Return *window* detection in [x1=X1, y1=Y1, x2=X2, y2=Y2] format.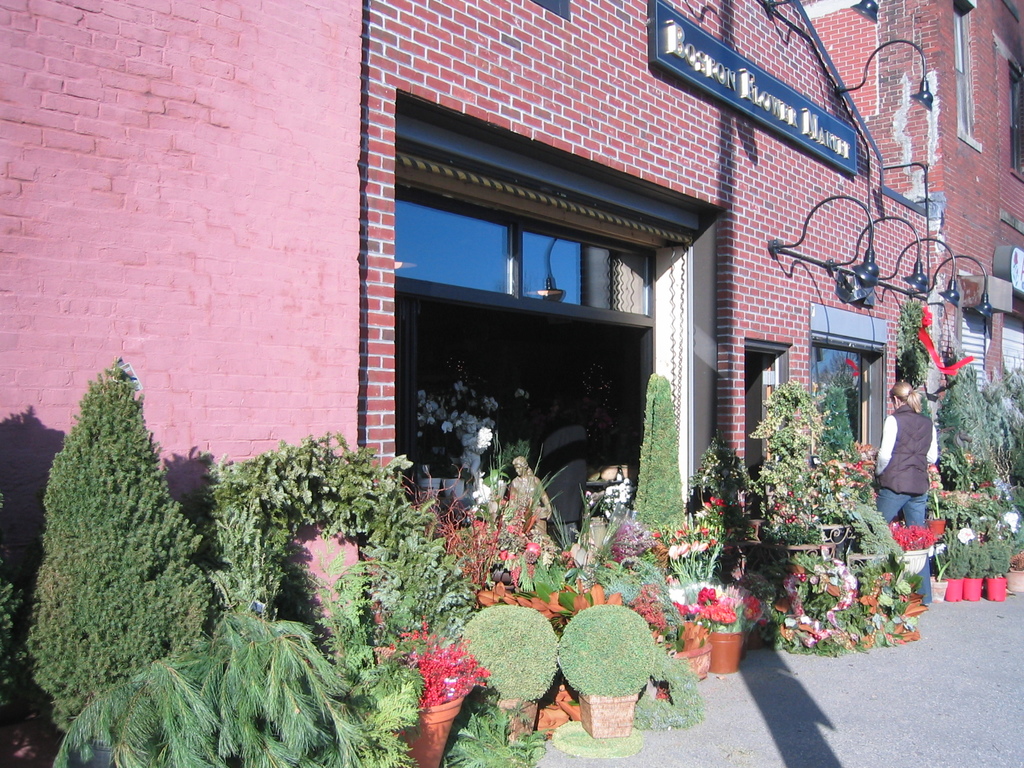
[x1=955, y1=3, x2=983, y2=148].
